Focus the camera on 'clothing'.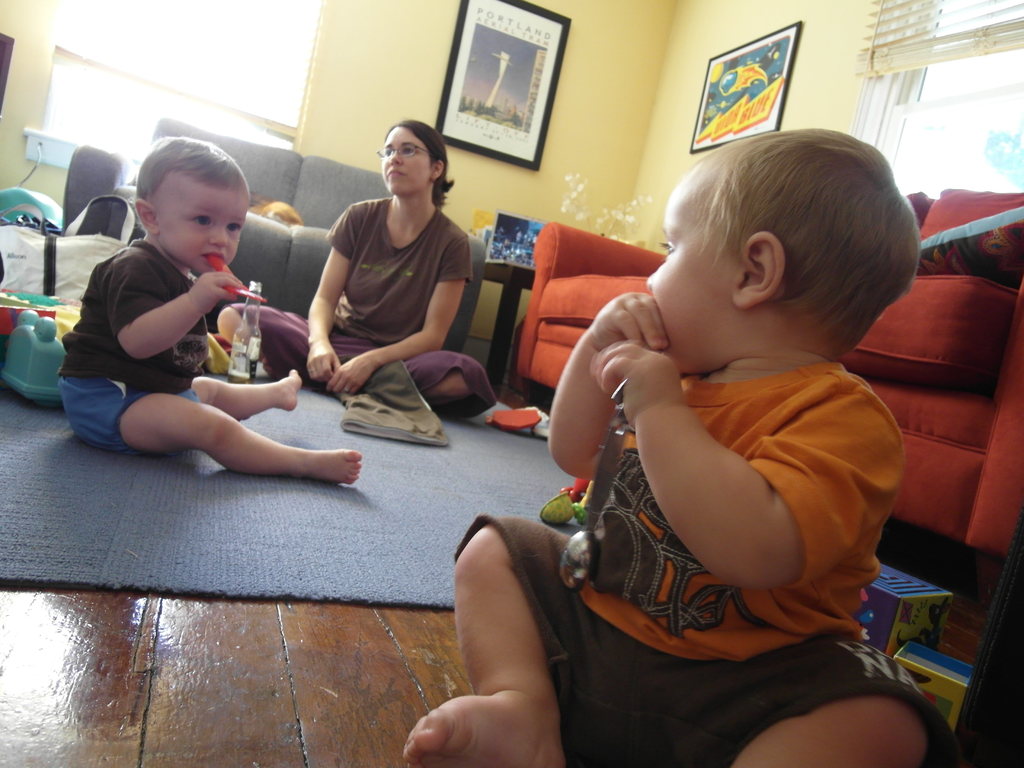
Focus region: l=287, t=125, r=490, b=444.
